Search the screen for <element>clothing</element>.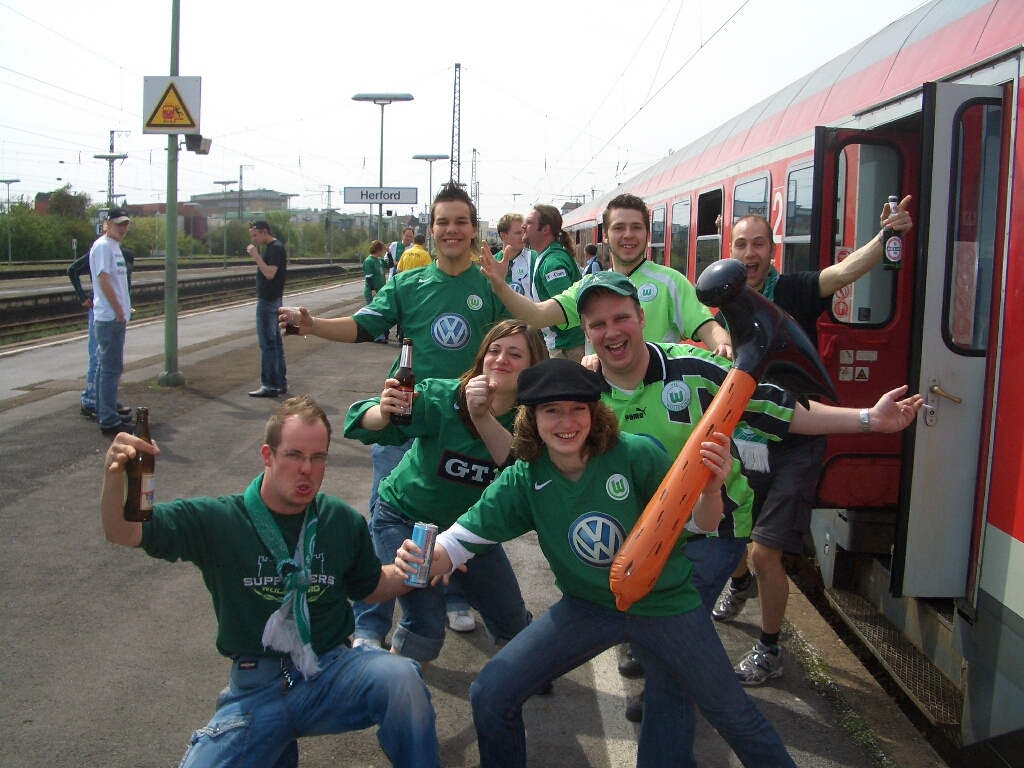
Found at <bbox>261, 237, 289, 391</bbox>.
